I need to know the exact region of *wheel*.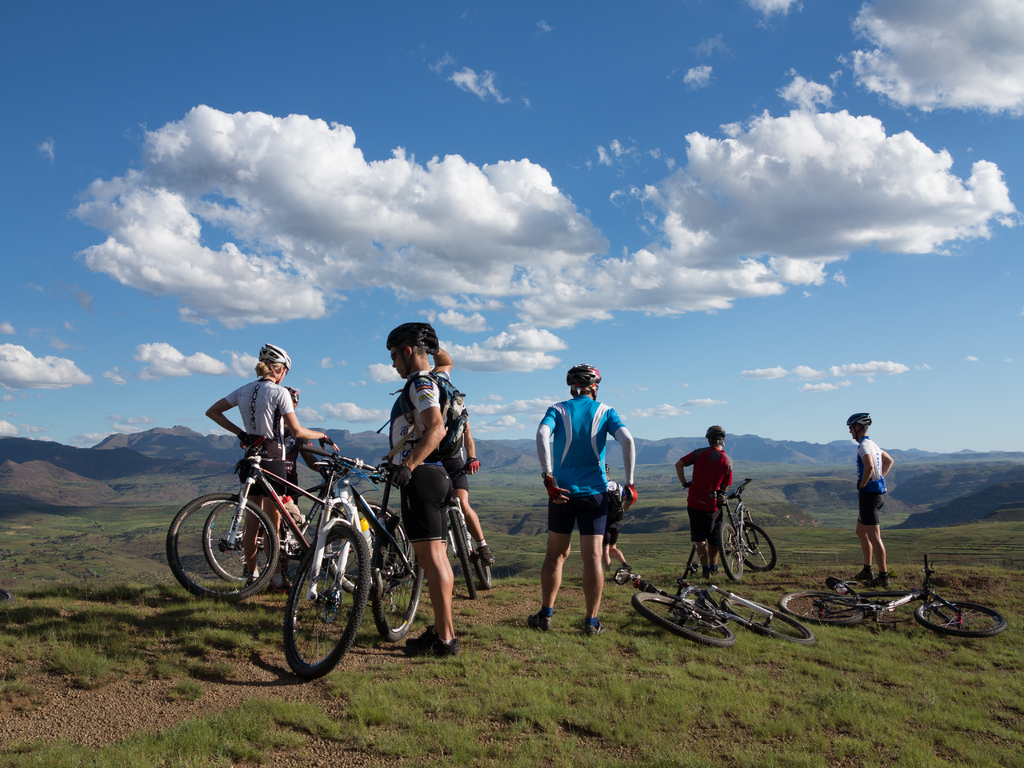
Region: {"x1": 205, "y1": 500, "x2": 254, "y2": 589}.
